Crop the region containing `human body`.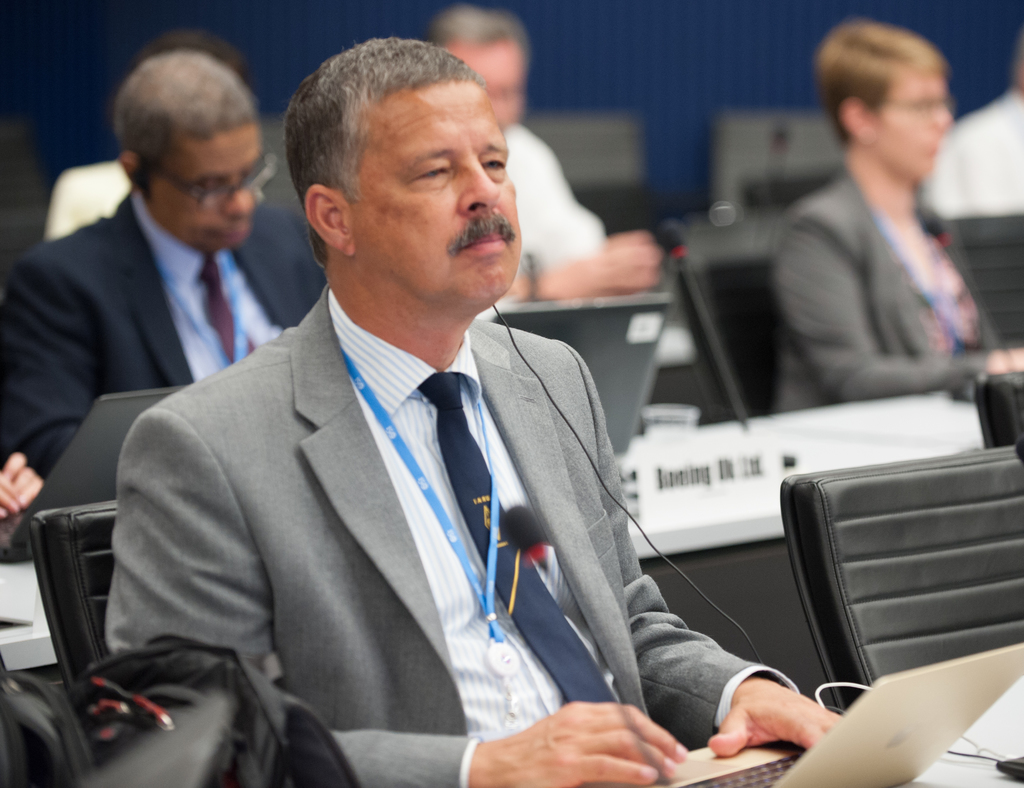
Crop region: bbox=[426, 1, 666, 318].
